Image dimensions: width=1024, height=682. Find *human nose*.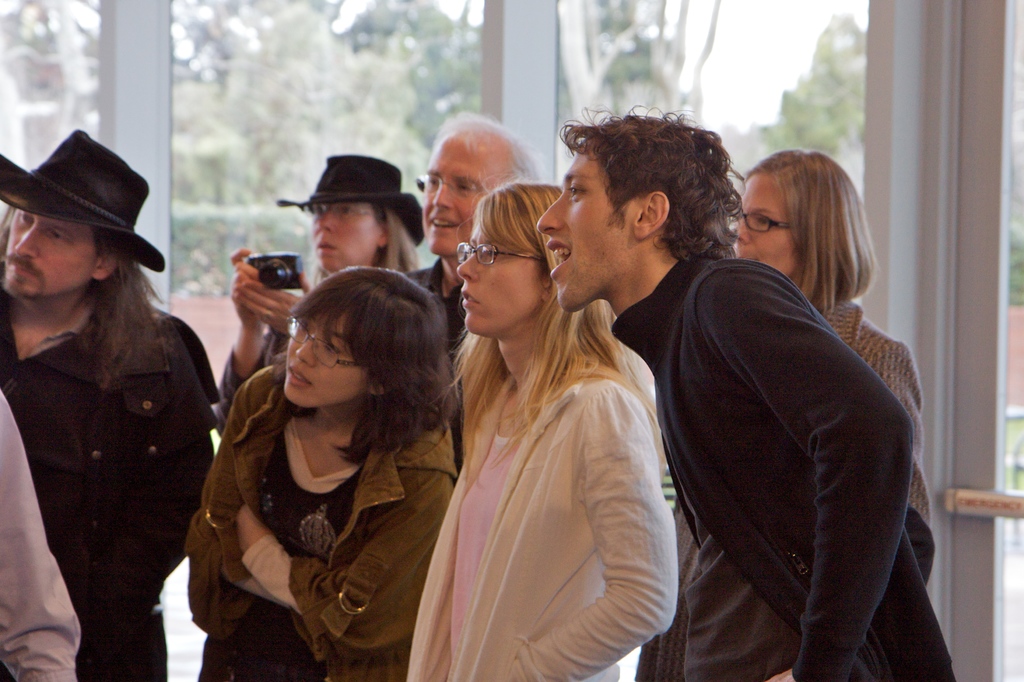
(728, 212, 750, 247).
